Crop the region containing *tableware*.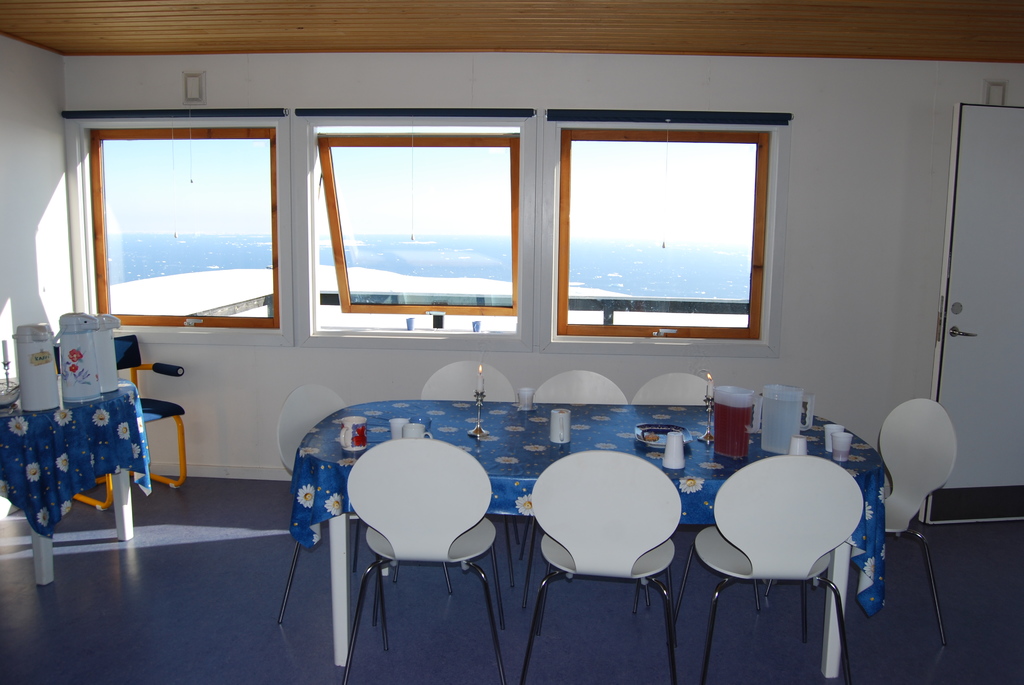
Crop region: [left=386, top=416, right=408, bottom=437].
